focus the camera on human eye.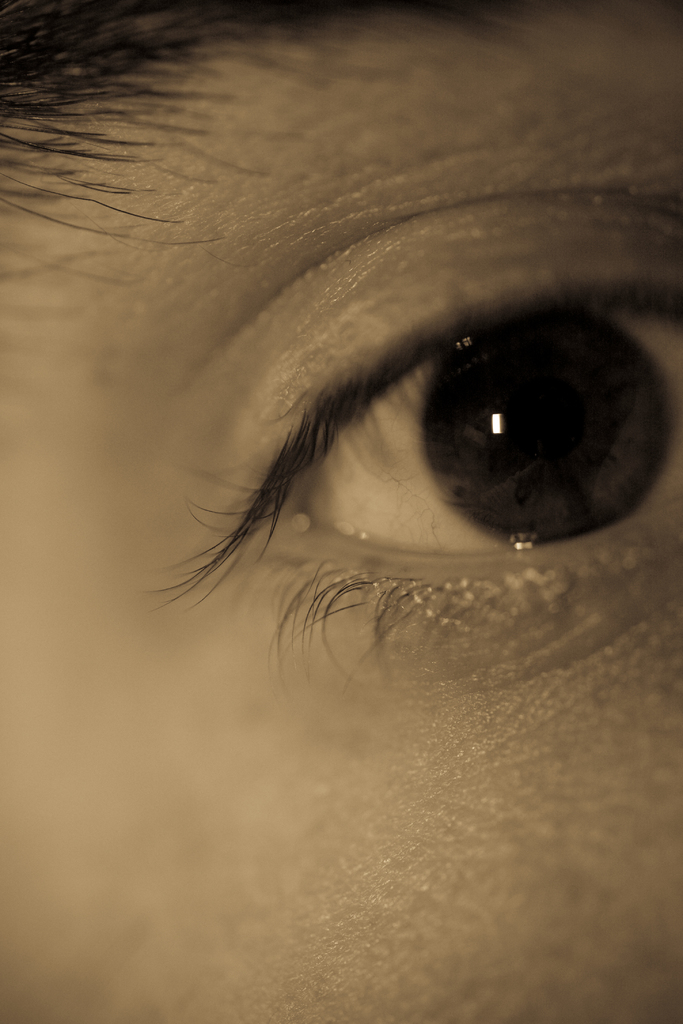
Focus region: select_region(123, 211, 682, 692).
